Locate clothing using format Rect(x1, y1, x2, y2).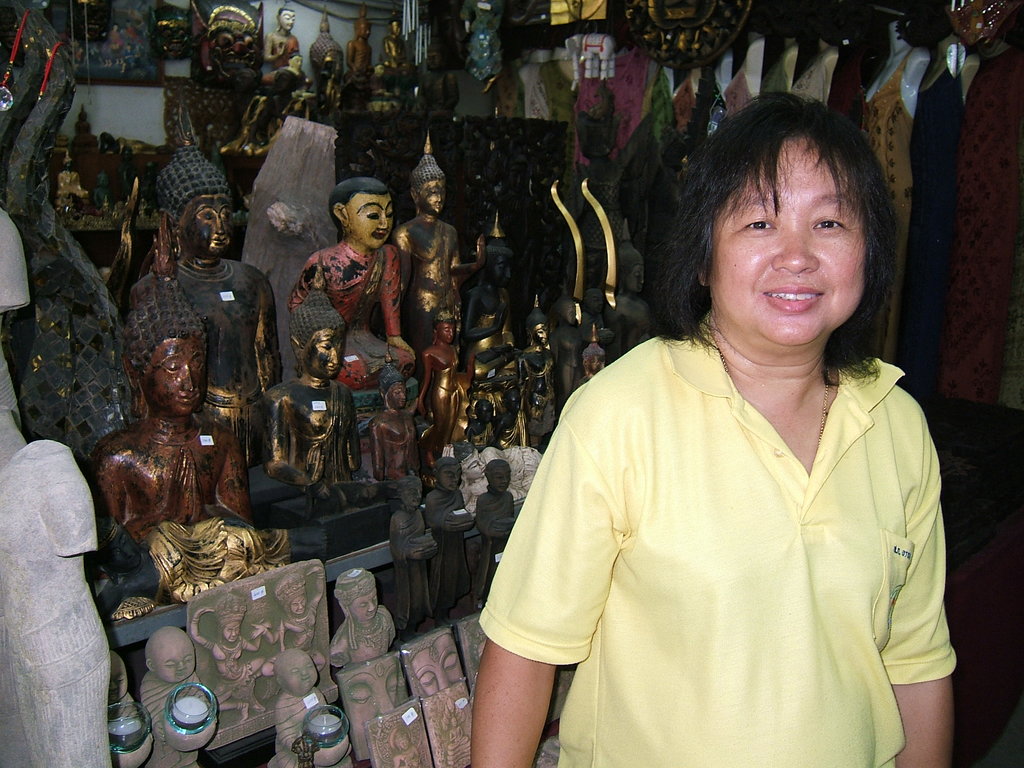
Rect(408, 220, 454, 338).
